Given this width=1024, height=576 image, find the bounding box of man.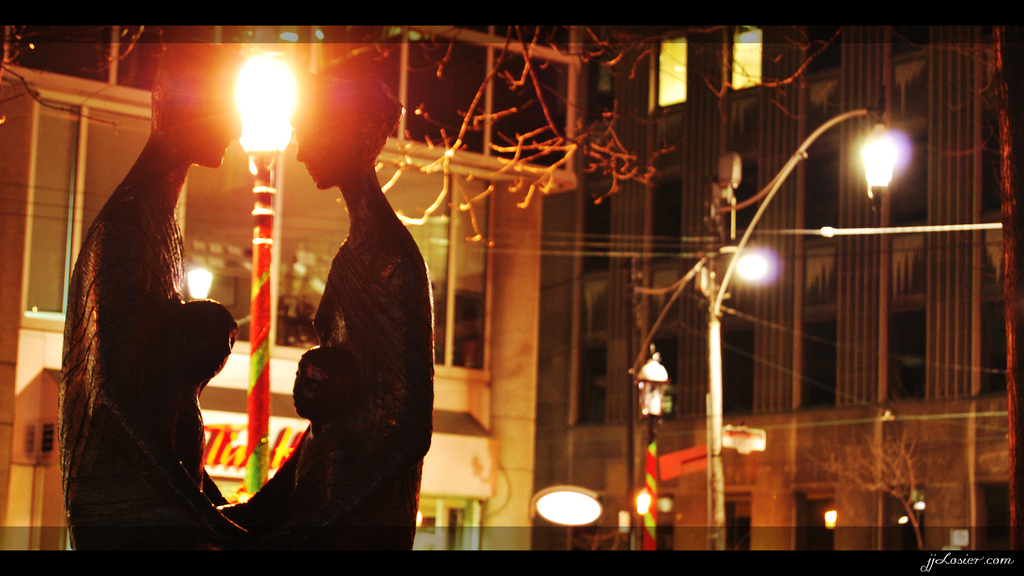
<box>51,67,243,556</box>.
